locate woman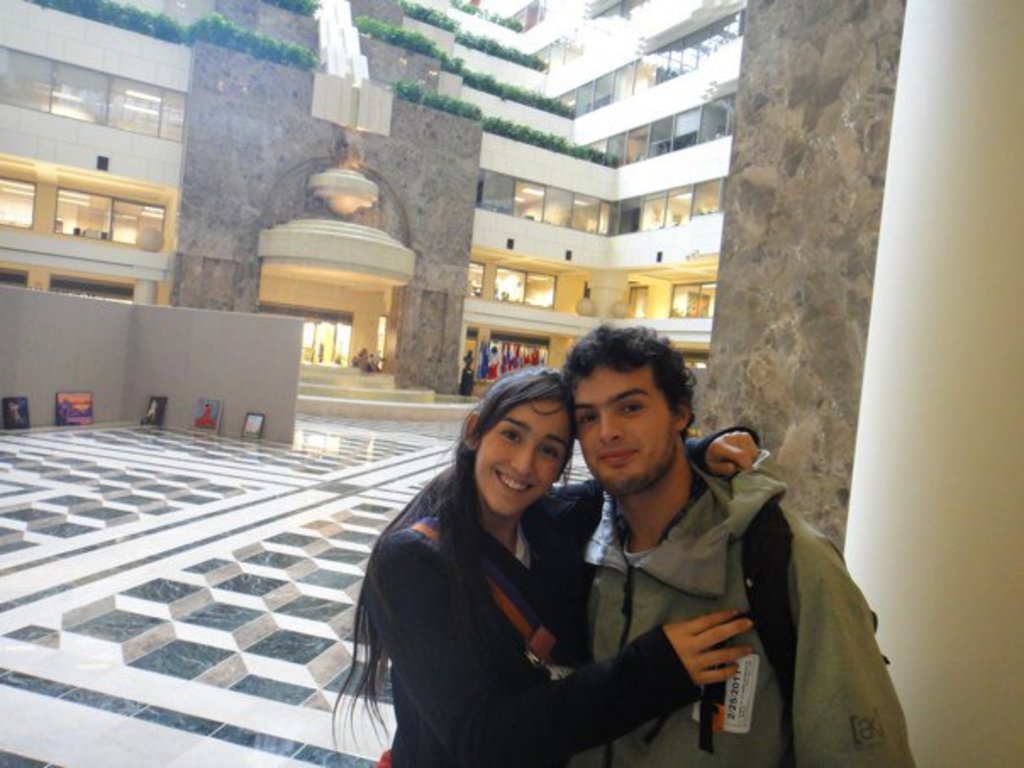
<box>358,354,648,767</box>
